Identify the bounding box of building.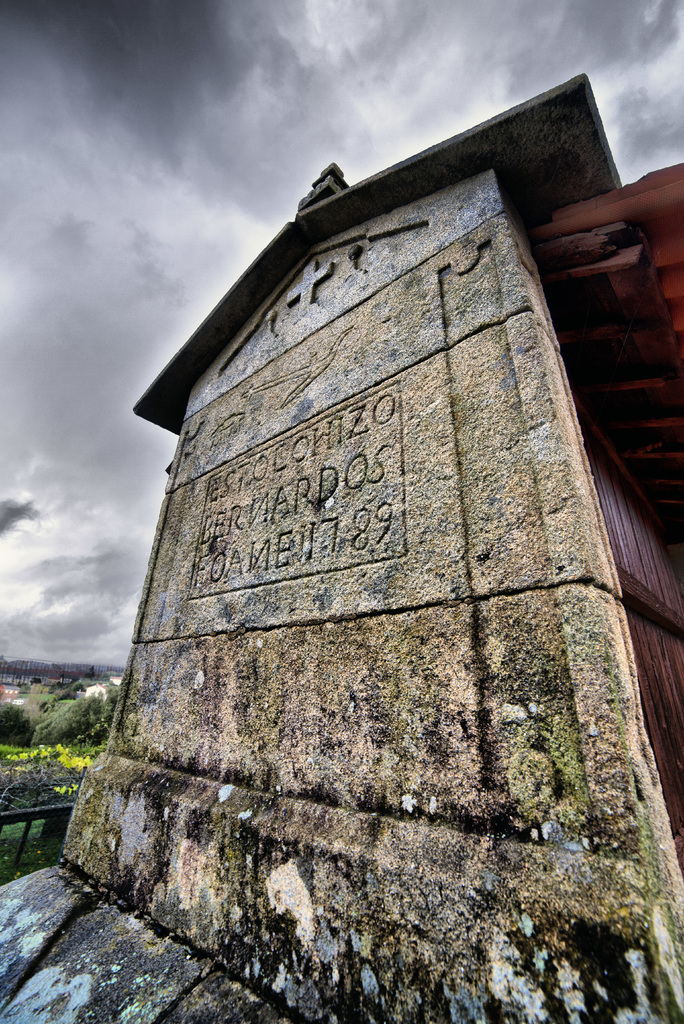
BBox(59, 73, 683, 1023).
